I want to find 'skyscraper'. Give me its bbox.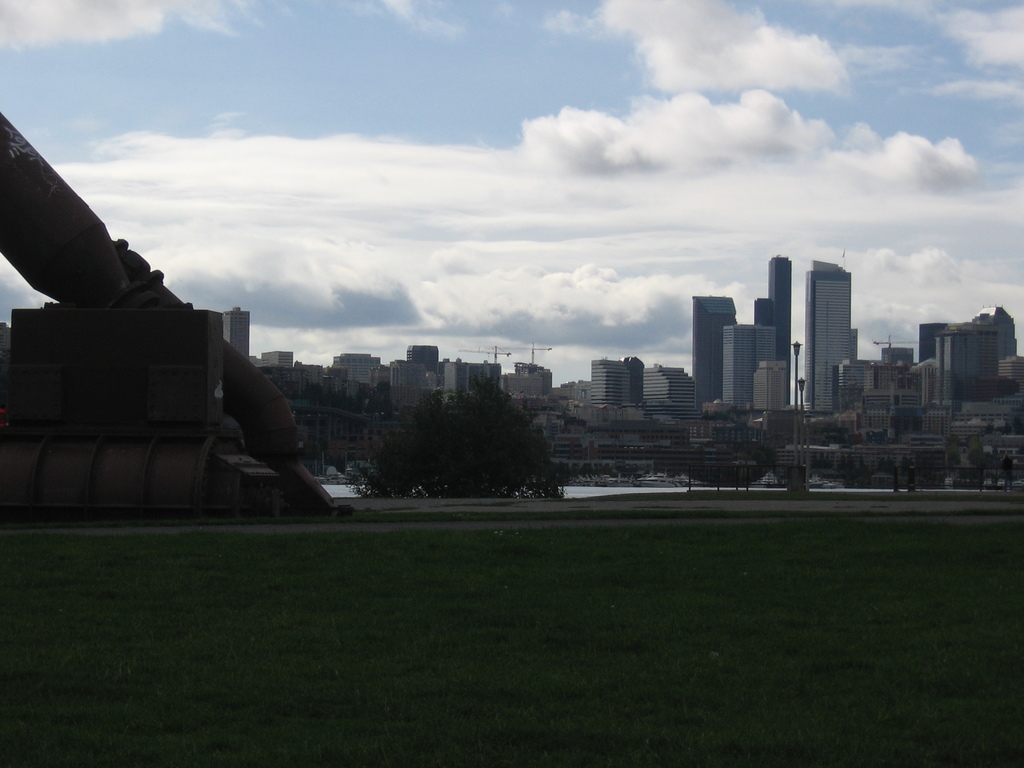
755, 362, 799, 416.
